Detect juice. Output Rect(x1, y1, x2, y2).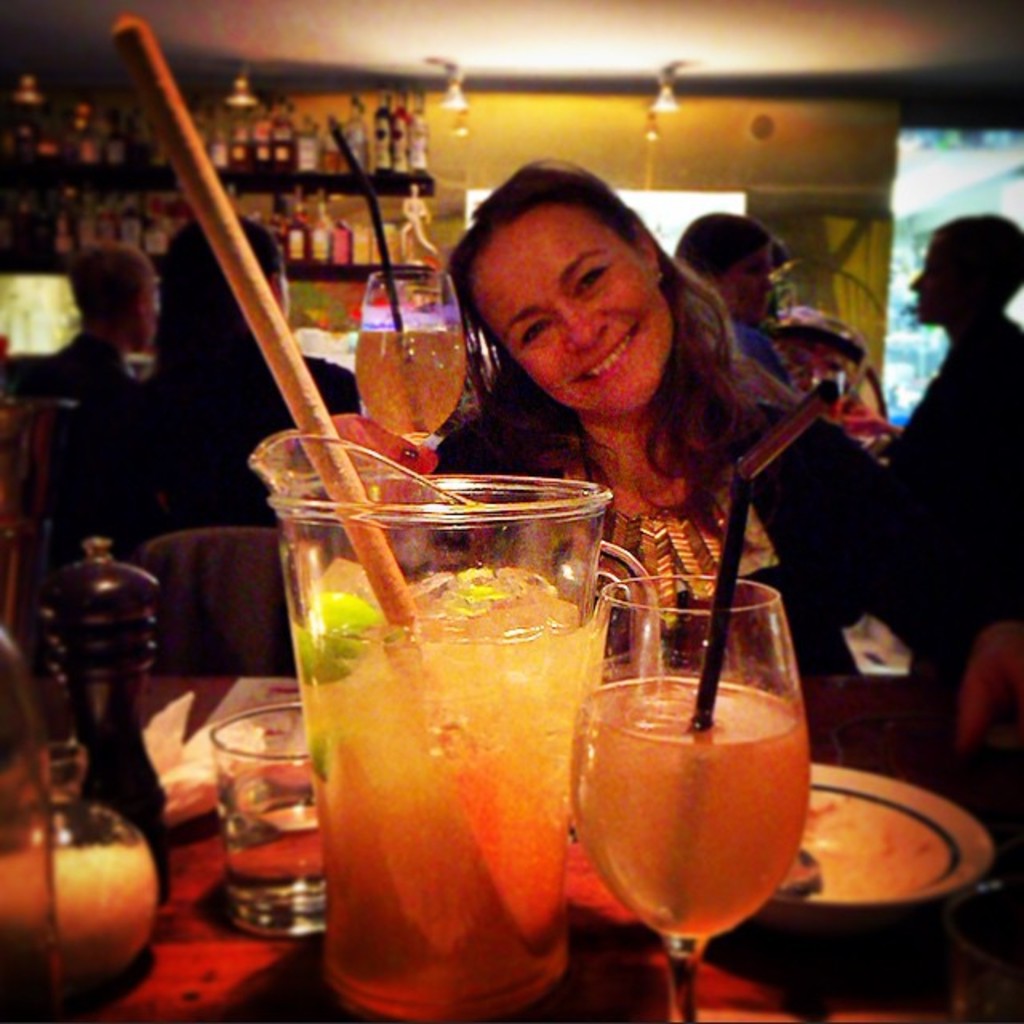
Rect(294, 539, 619, 1014).
